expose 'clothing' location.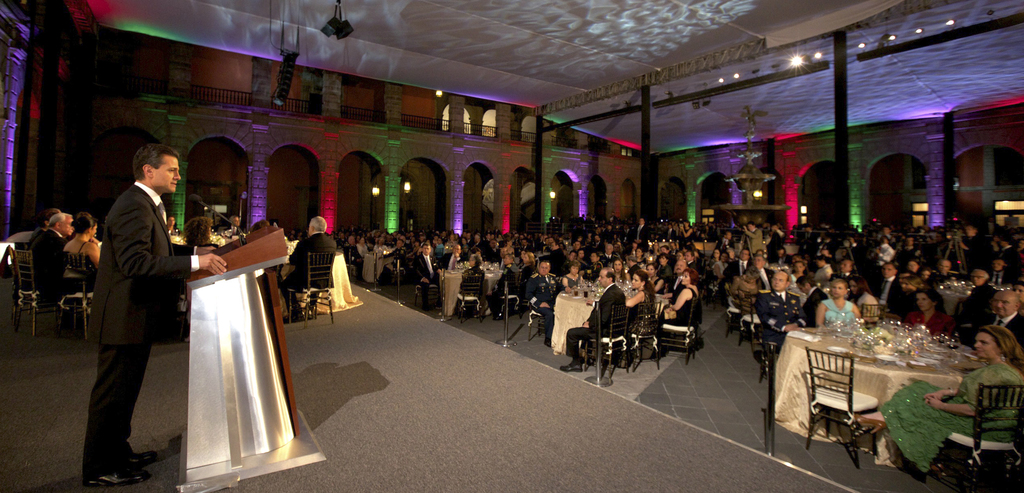
Exposed at select_region(721, 261, 750, 274).
